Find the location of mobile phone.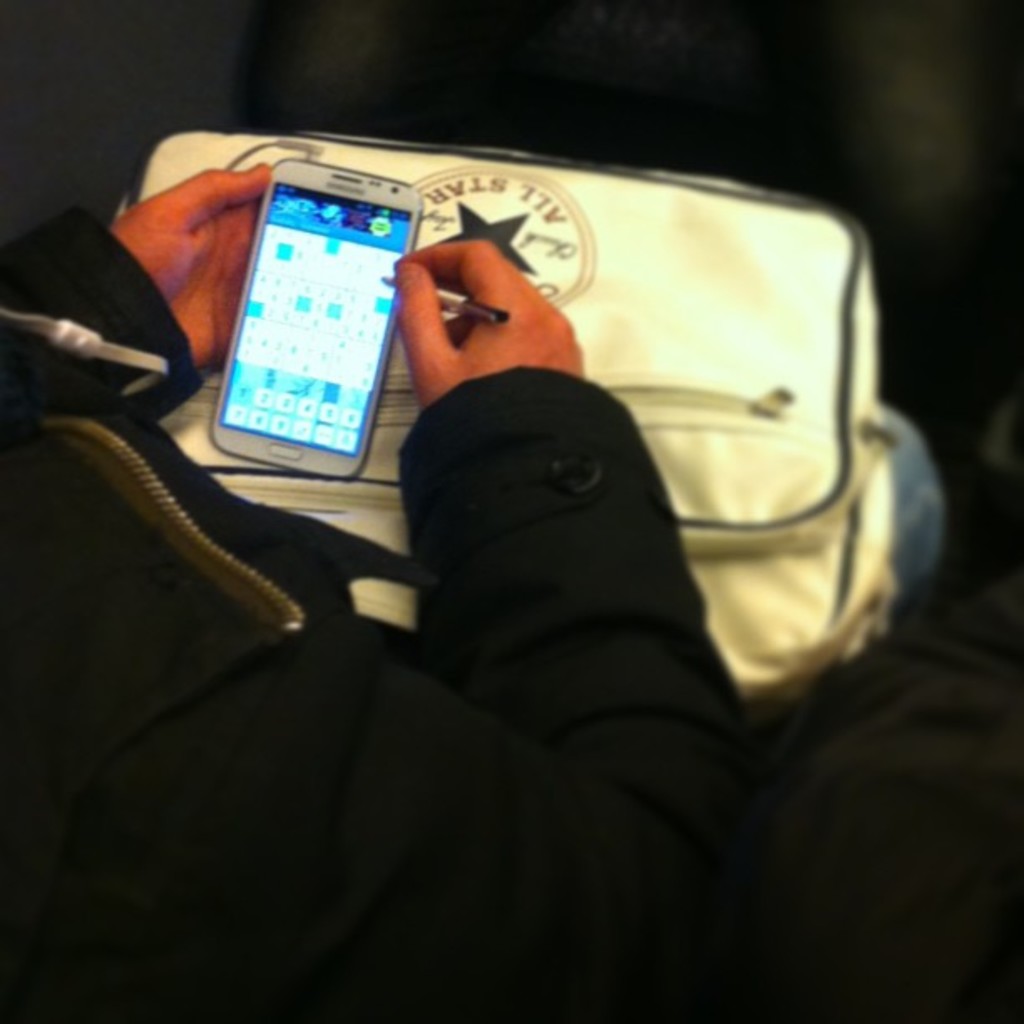
Location: {"x1": 211, "y1": 154, "x2": 428, "y2": 487}.
